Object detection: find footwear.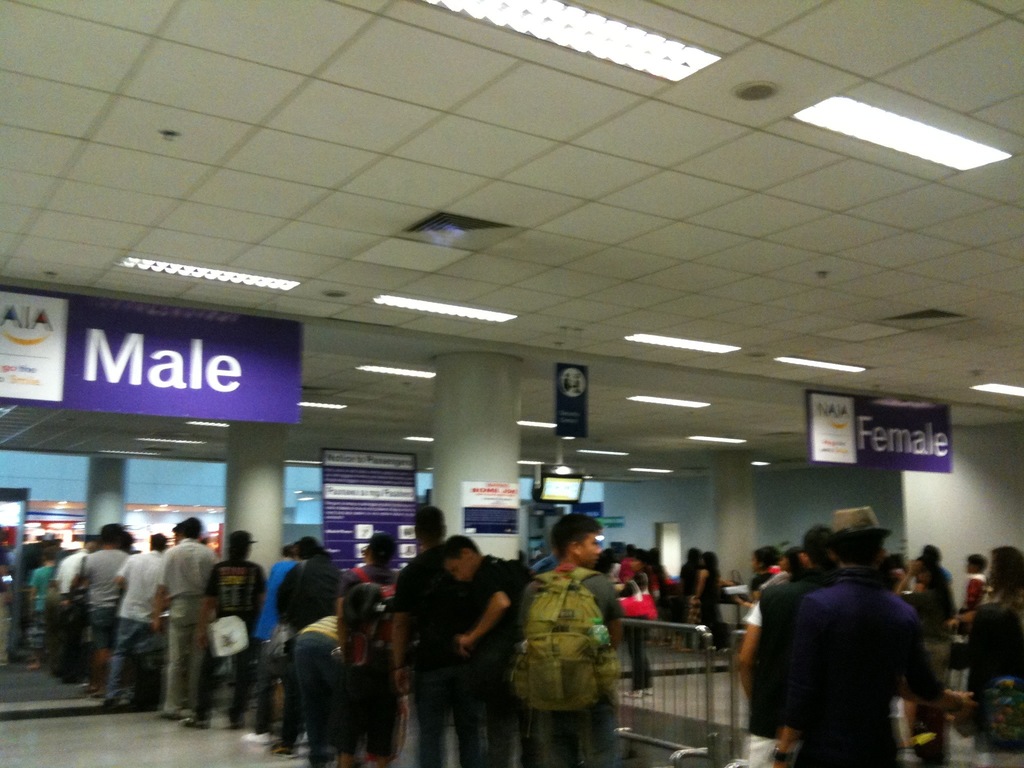
83 684 103 701.
